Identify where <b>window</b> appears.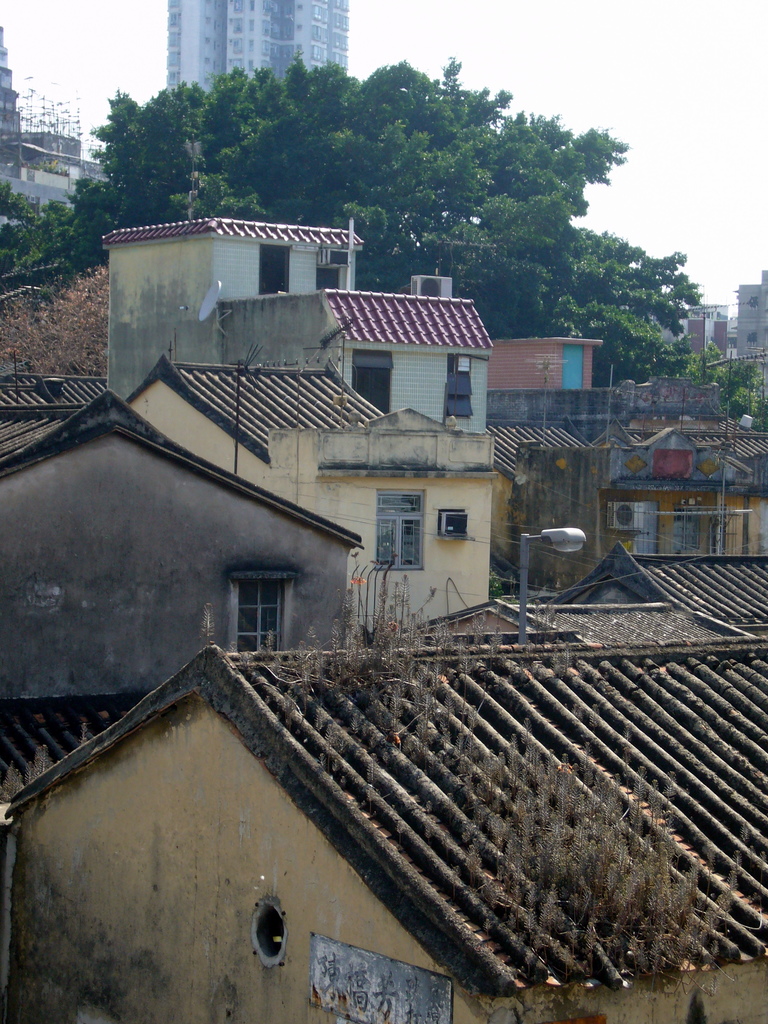
Appears at <box>675,505,702,552</box>.
